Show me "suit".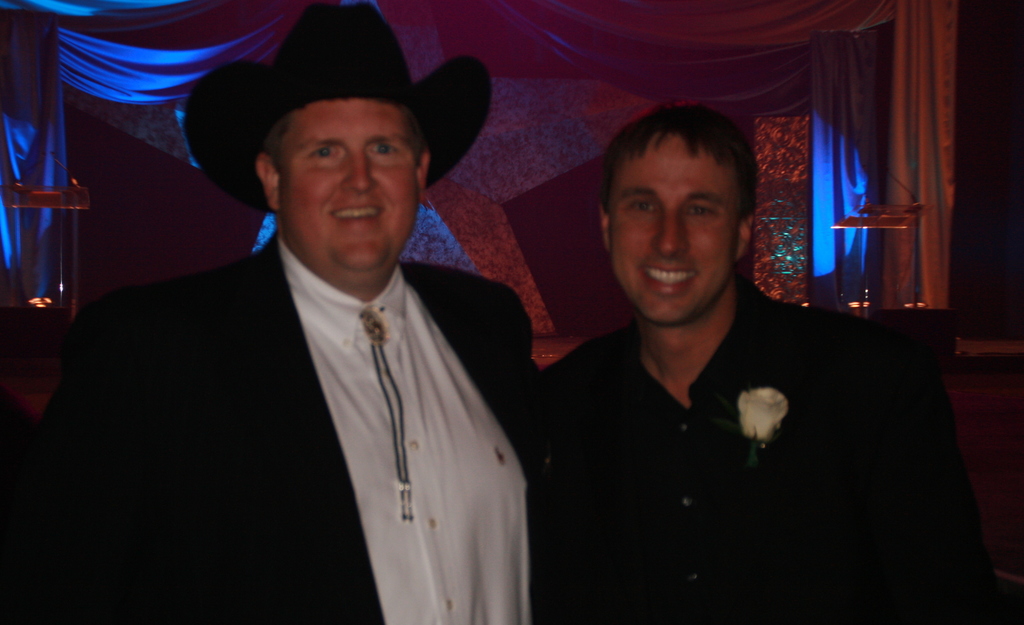
"suit" is here: (left=4, top=233, right=541, bottom=624).
